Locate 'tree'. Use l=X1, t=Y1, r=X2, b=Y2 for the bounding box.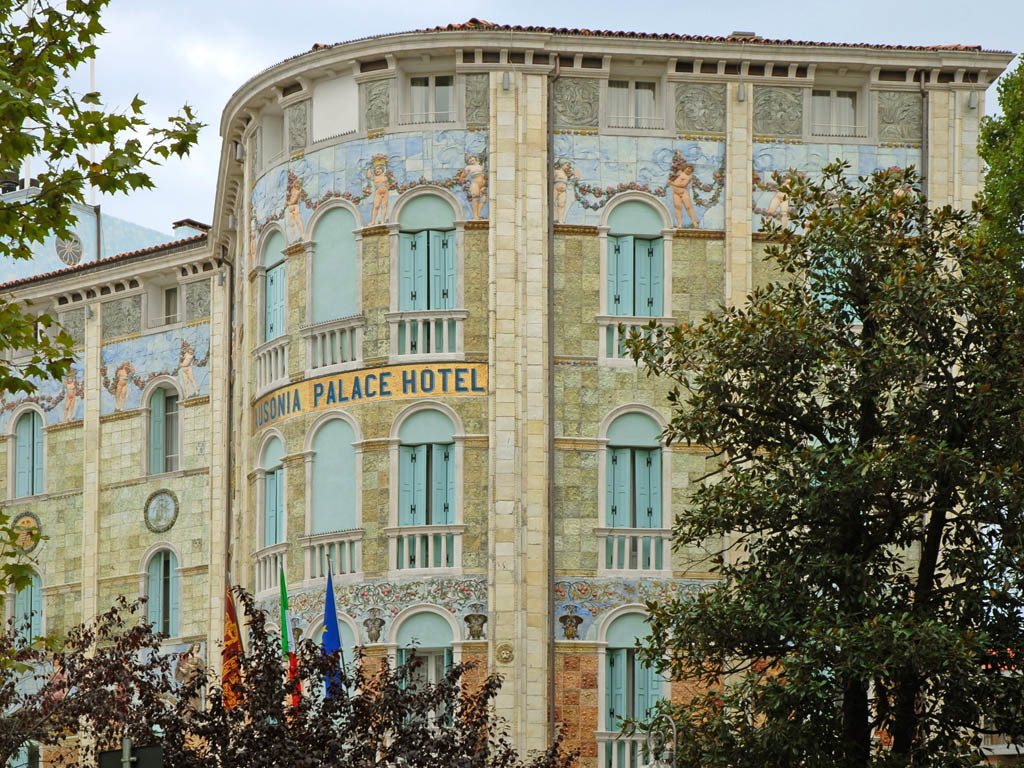
l=622, t=170, r=1023, b=767.
